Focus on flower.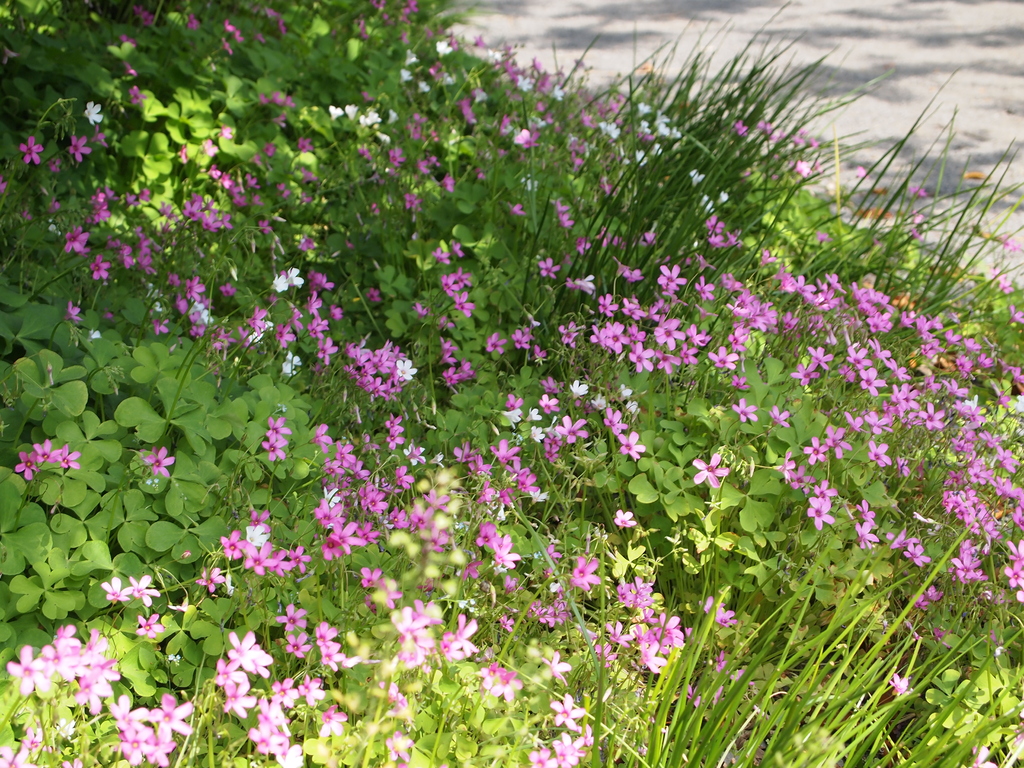
Focused at [x1=81, y1=98, x2=106, y2=126].
